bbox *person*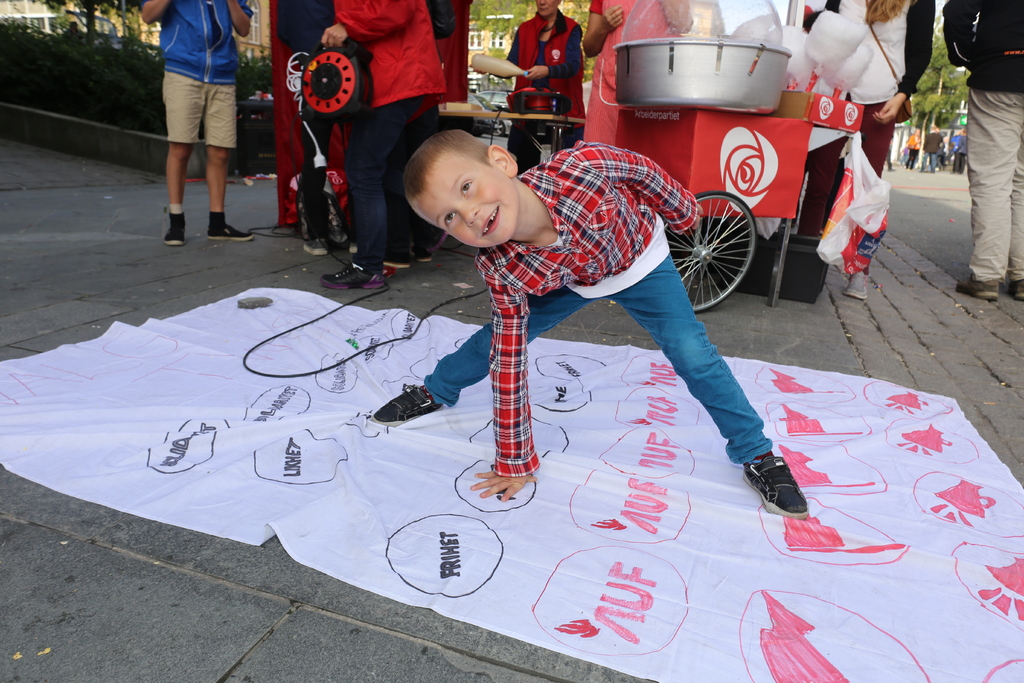
[left=360, top=131, right=806, bottom=522]
